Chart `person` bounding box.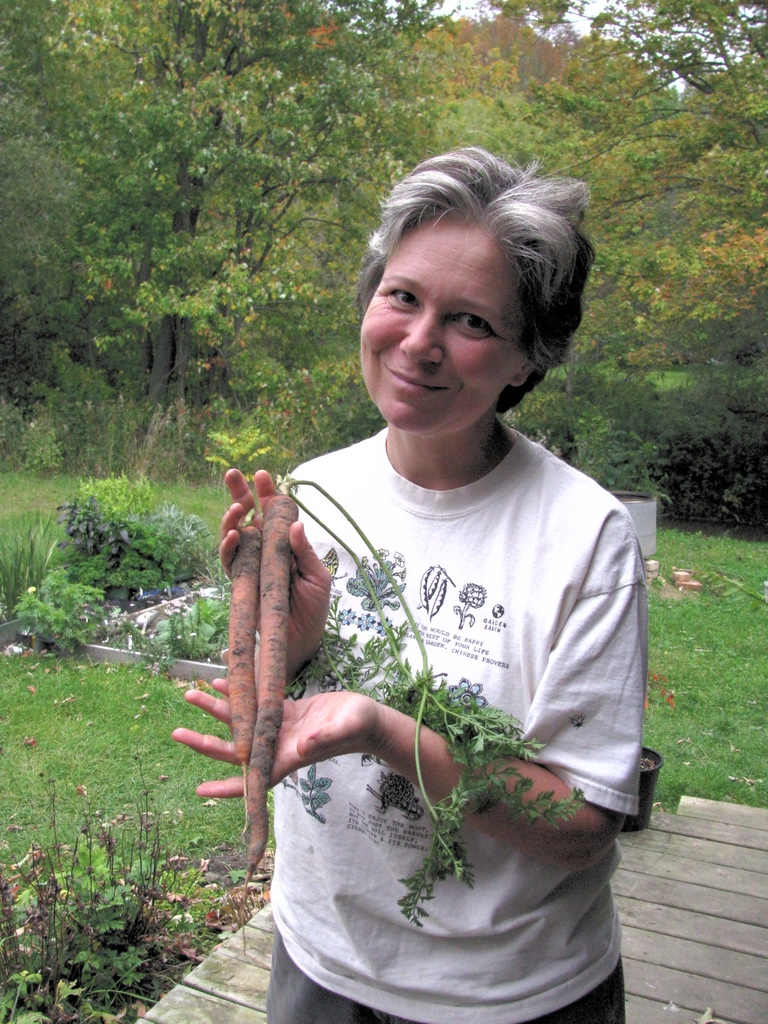
Charted: left=169, top=131, right=653, bottom=1012.
